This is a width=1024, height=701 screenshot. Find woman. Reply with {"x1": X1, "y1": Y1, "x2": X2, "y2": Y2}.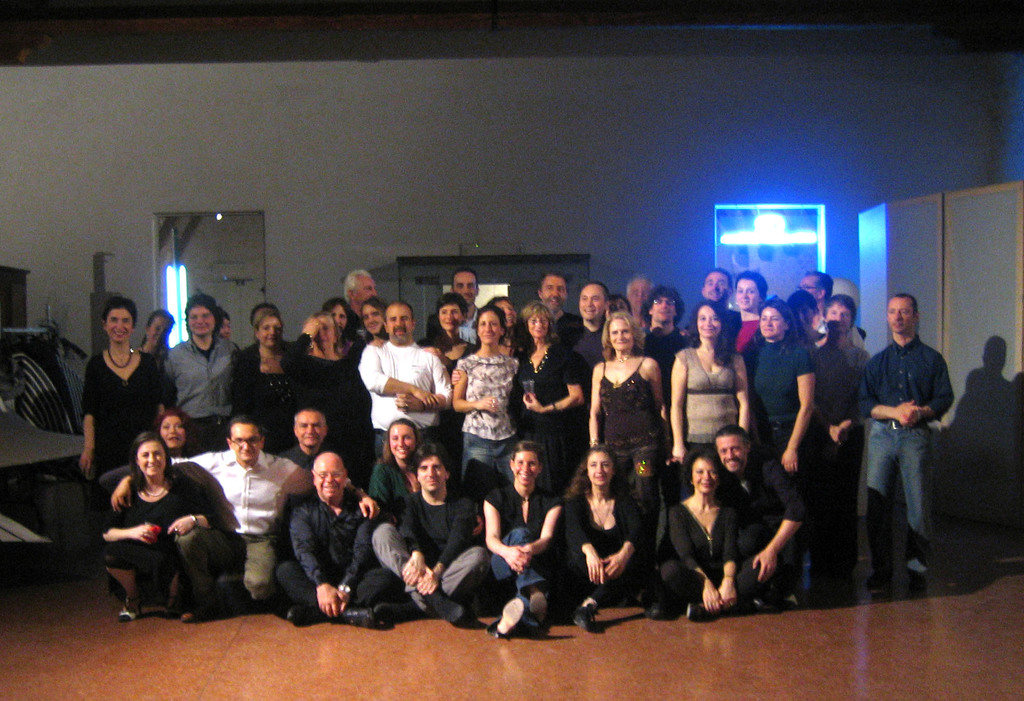
{"x1": 487, "y1": 296, "x2": 520, "y2": 355}.
